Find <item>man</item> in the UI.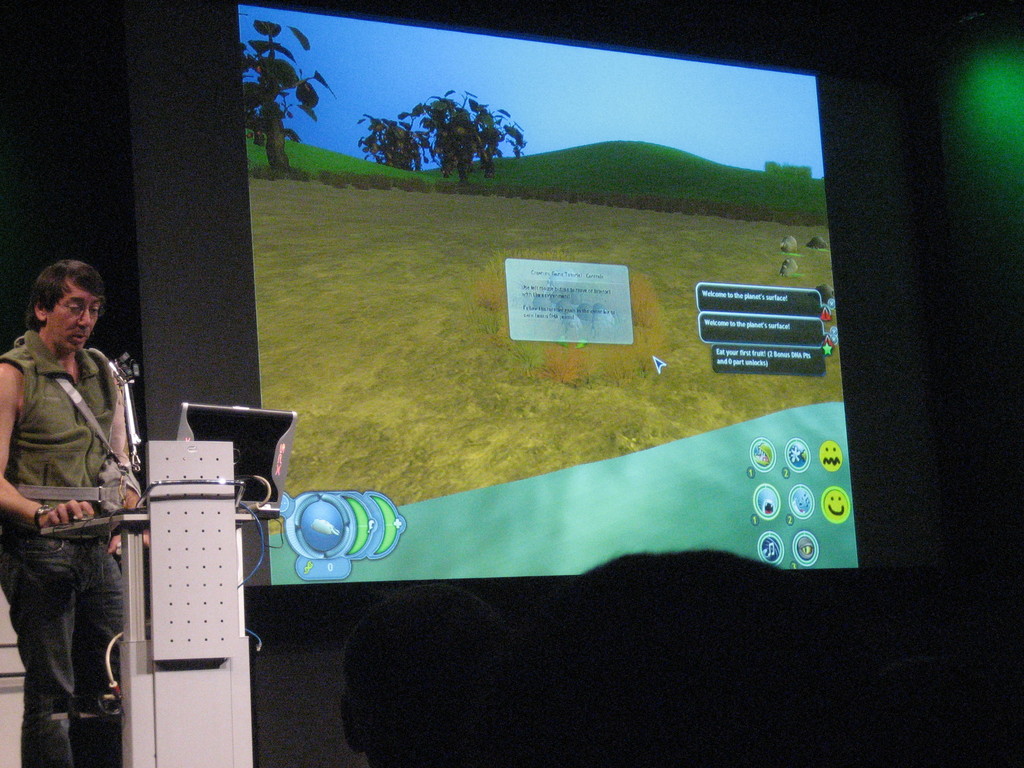
UI element at [x1=8, y1=242, x2=158, y2=743].
